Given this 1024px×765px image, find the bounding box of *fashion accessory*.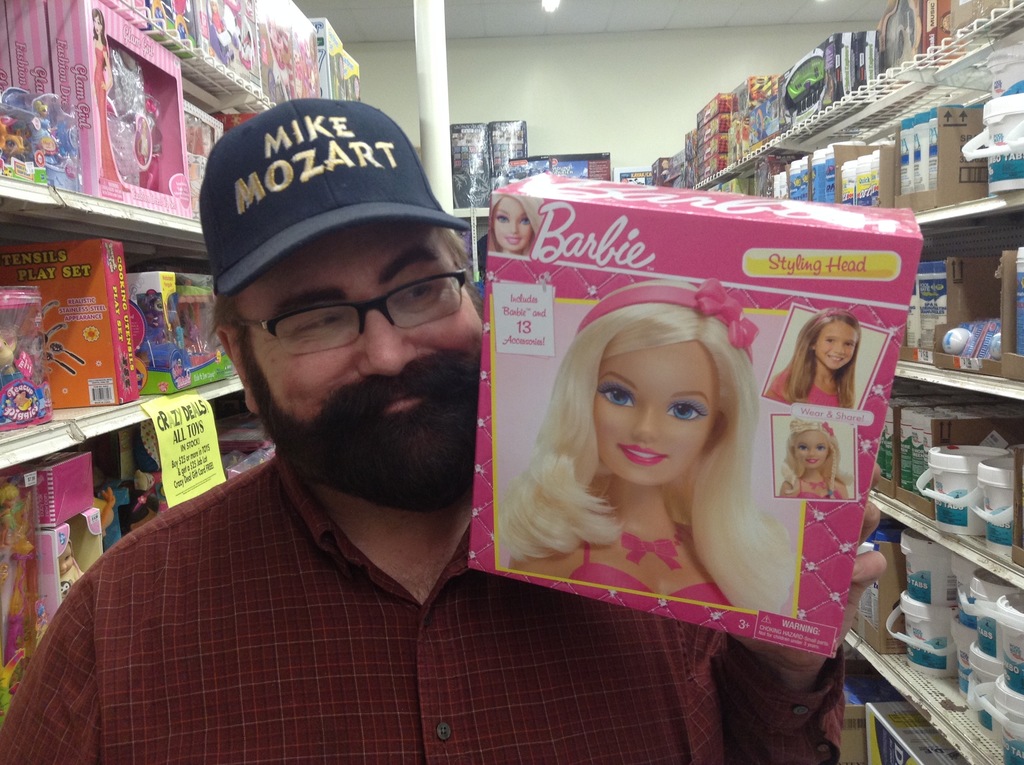
(813,307,855,322).
